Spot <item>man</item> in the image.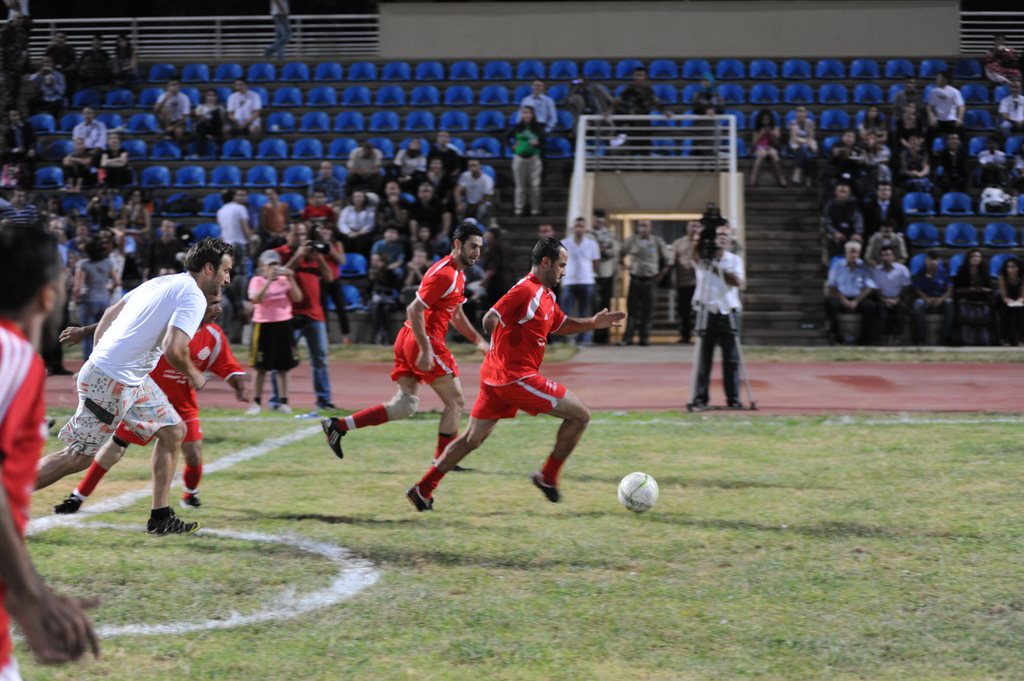
<item>man</item> found at <bbox>613, 65, 675, 152</bbox>.
